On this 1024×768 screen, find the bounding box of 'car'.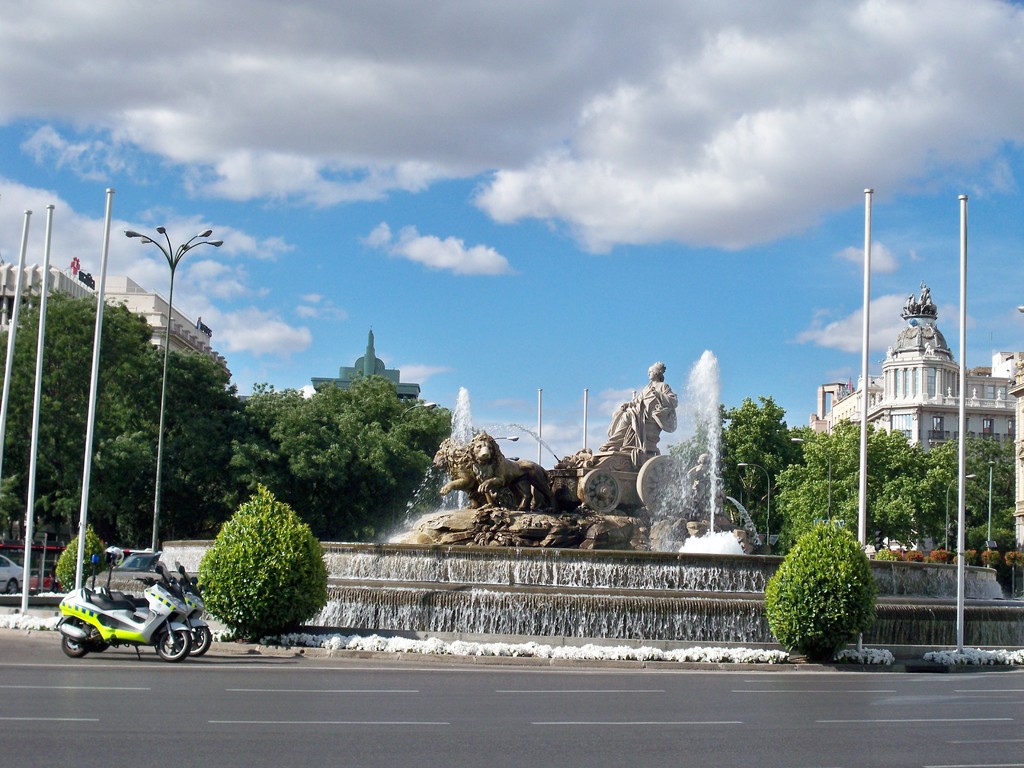
Bounding box: region(115, 550, 159, 572).
